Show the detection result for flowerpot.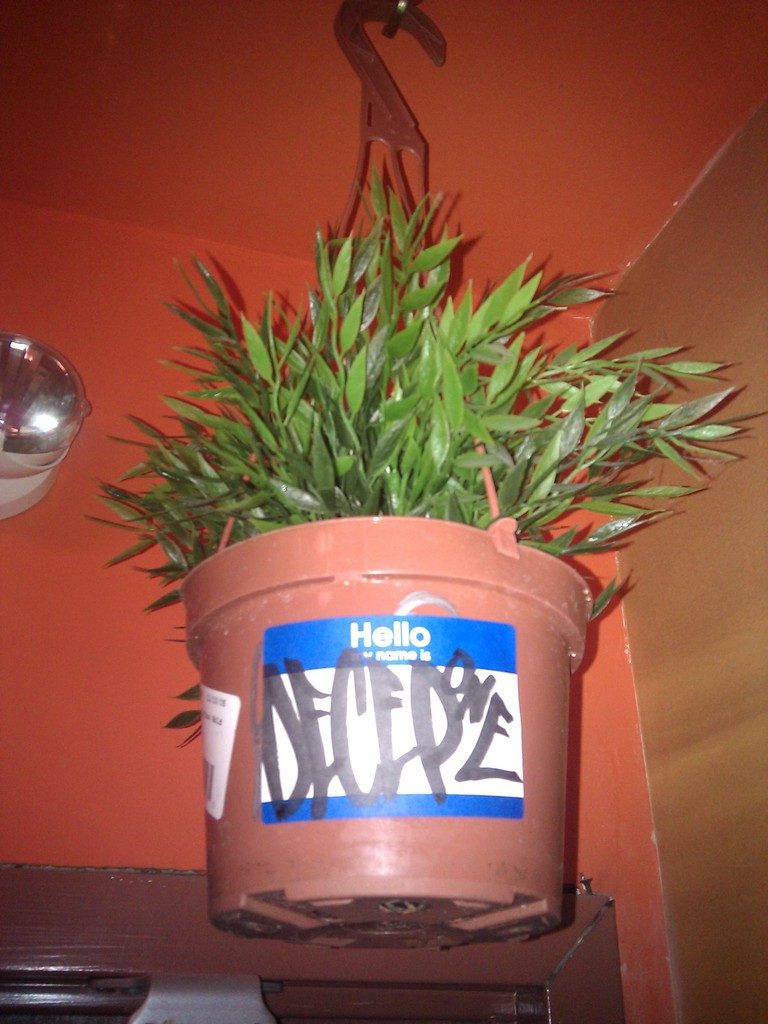
l=154, t=405, r=651, b=935.
